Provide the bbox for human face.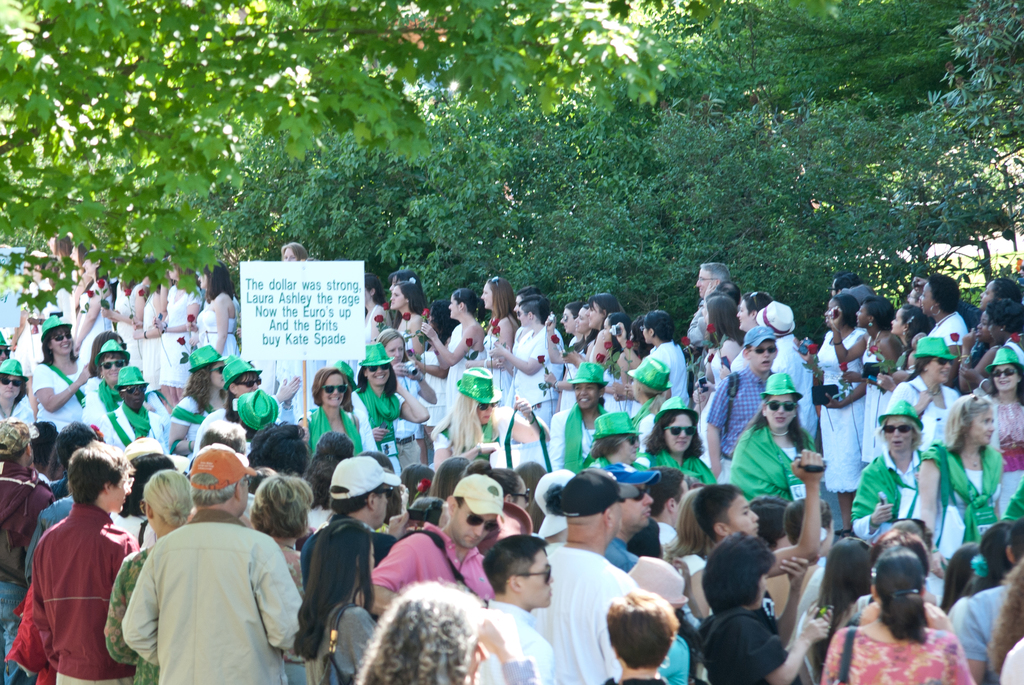
bbox=[54, 321, 73, 353].
